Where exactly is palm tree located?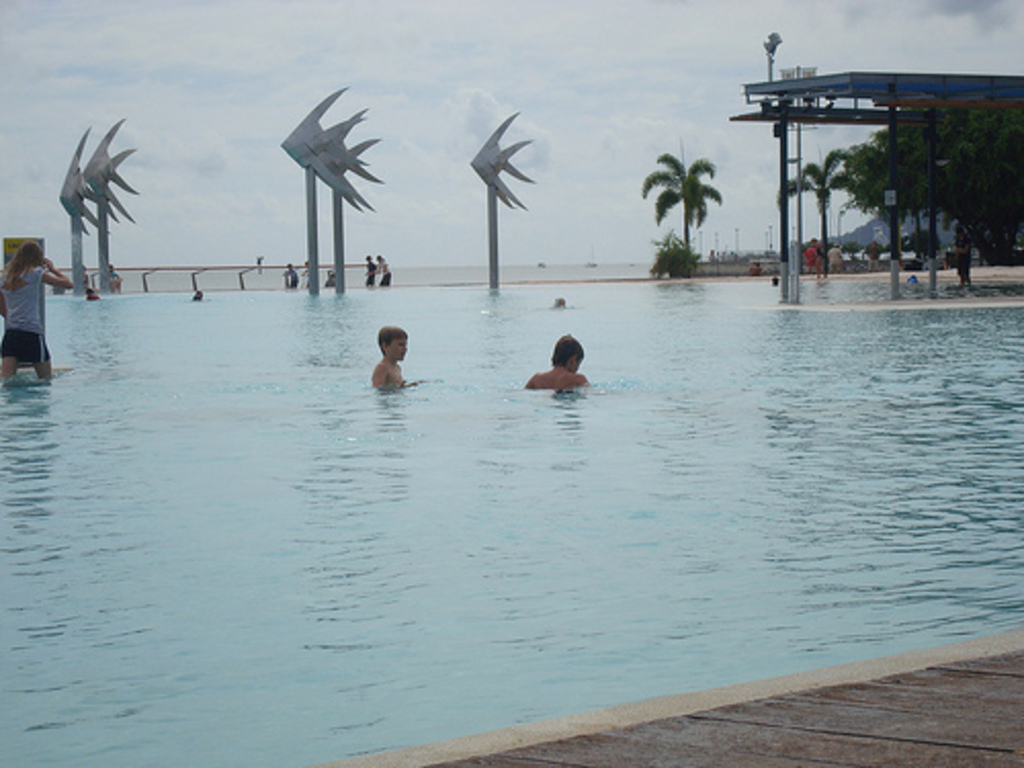
Its bounding box is (x1=643, y1=154, x2=725, y2=258).
